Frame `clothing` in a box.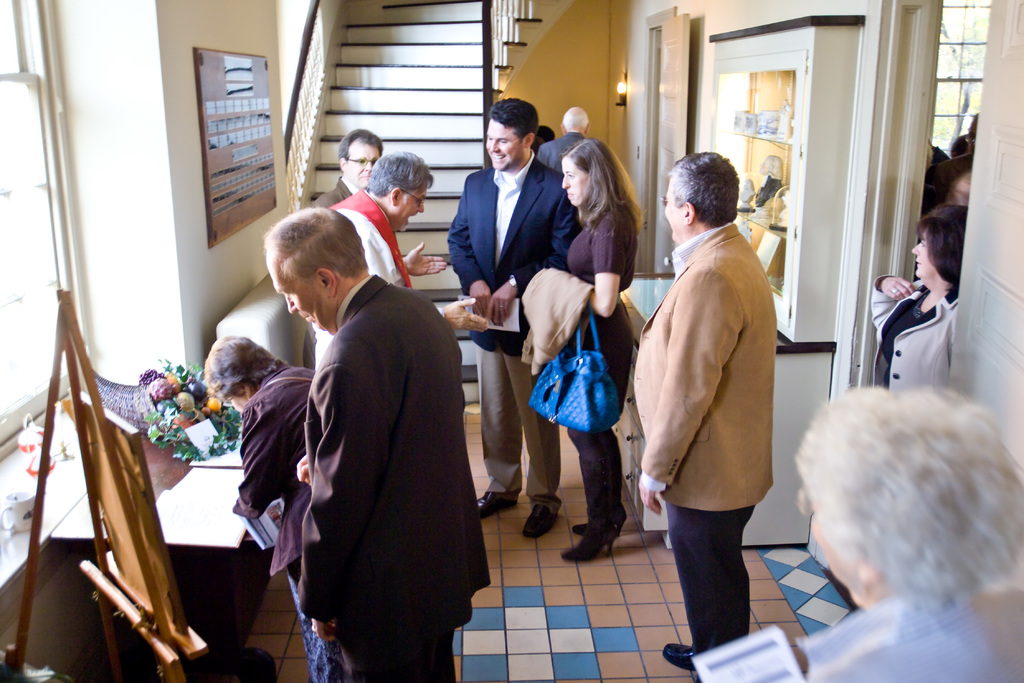
region(329, 190, 425, 288).
